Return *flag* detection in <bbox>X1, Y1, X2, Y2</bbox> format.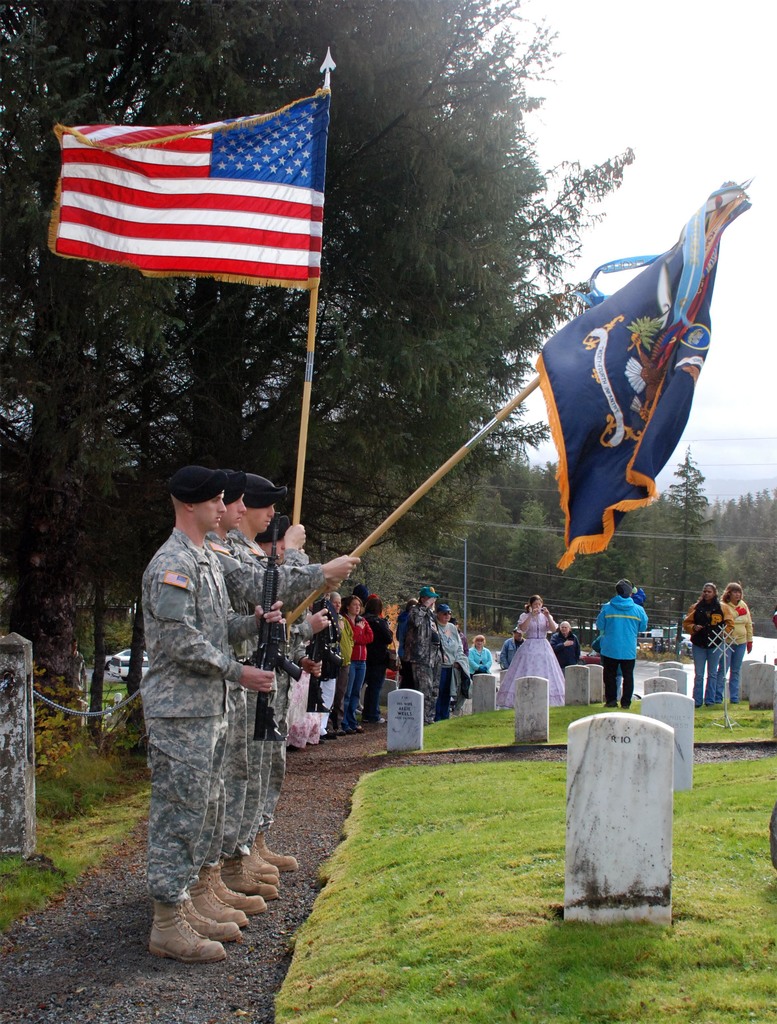
<bbox>527, 176, 730, 575</bbox>.
